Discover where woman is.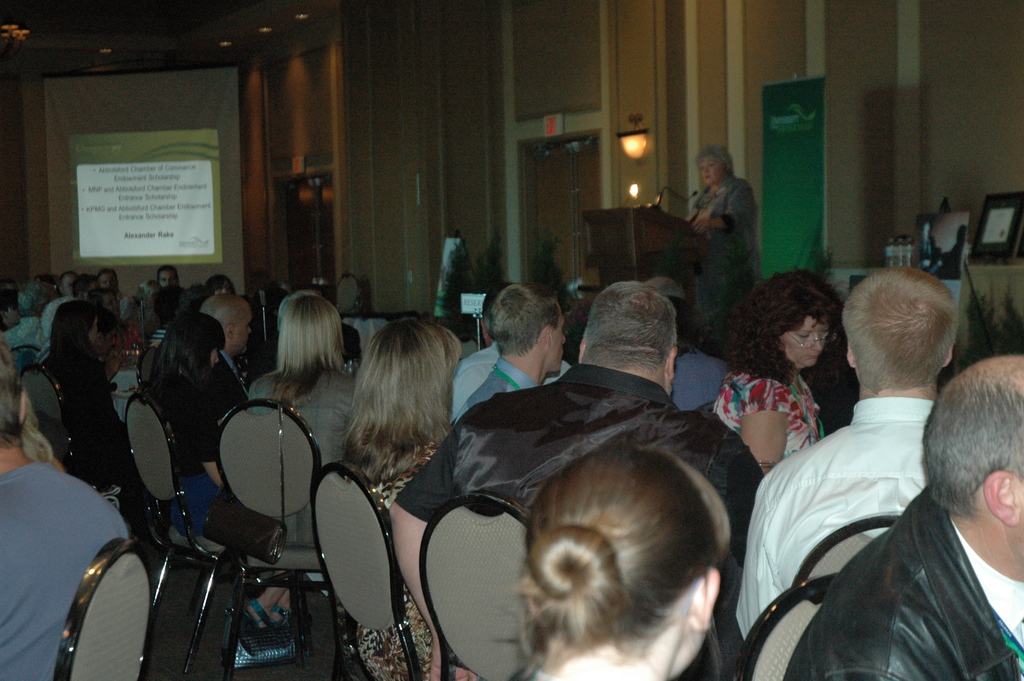
Discovered at locate(335, 315, 458, 680).
